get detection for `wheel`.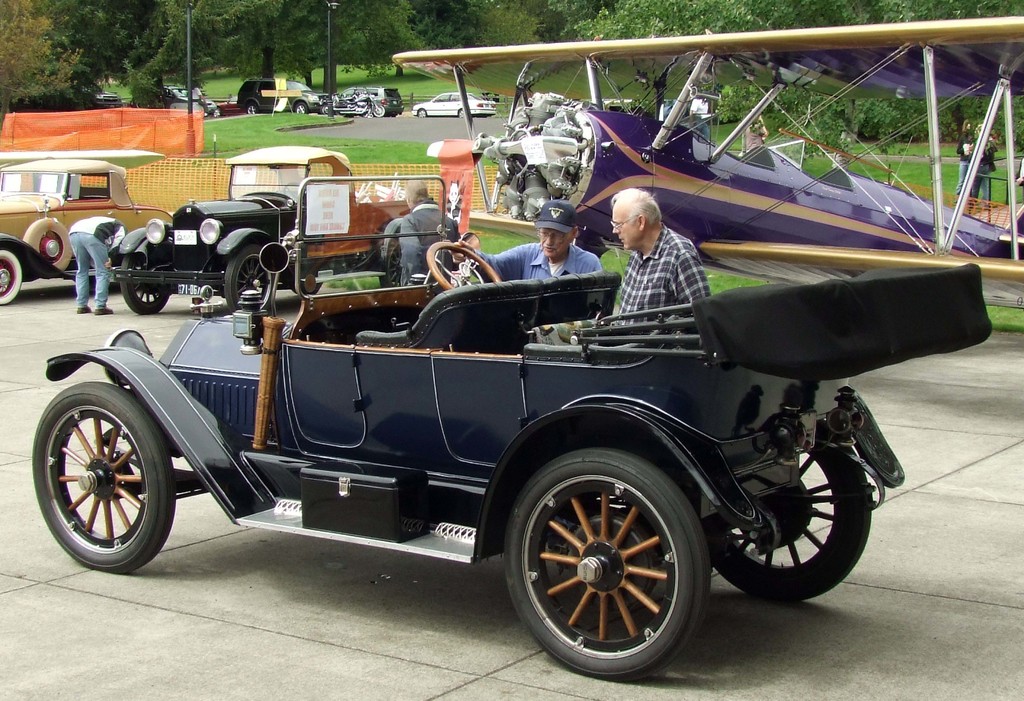
Detection: [x1=244, y1=102, x2=257, y2=111].
